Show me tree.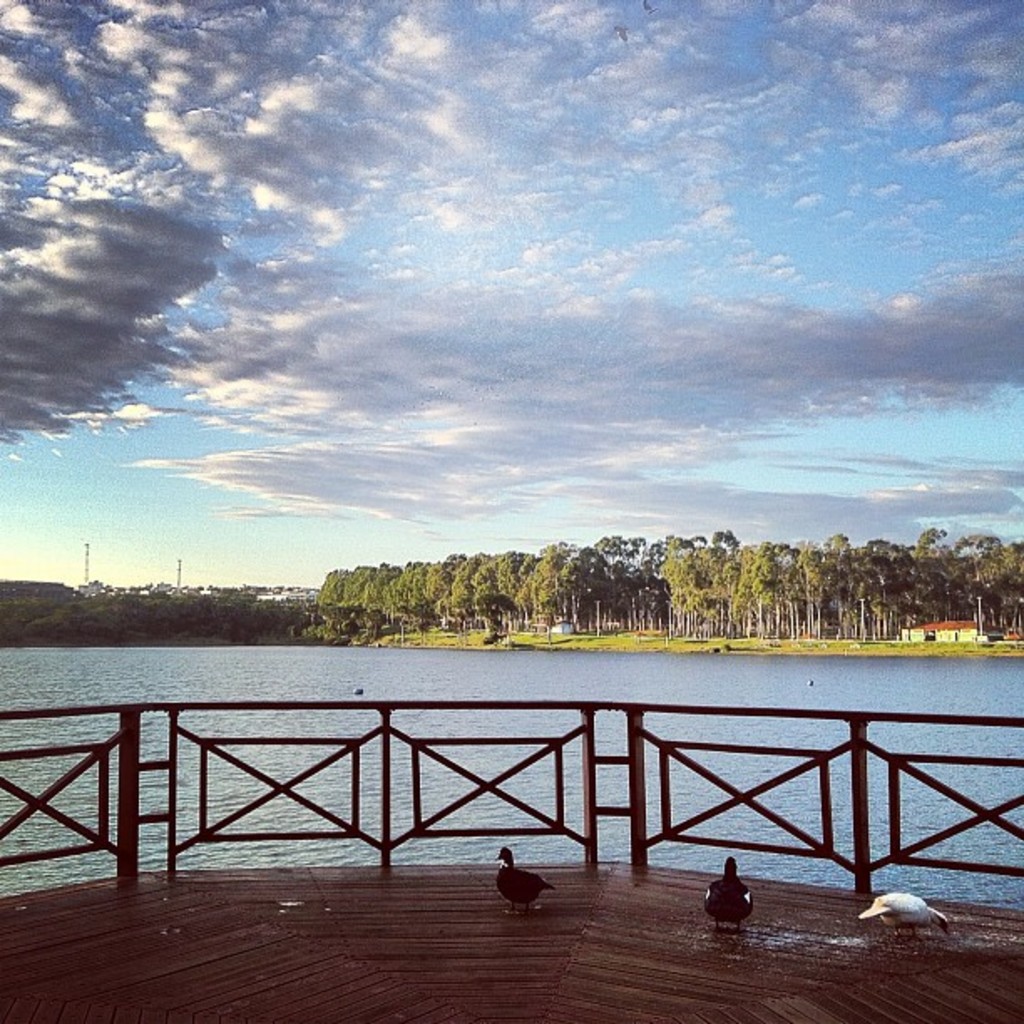
tree is here: detection(806, 534, 853, 636).
